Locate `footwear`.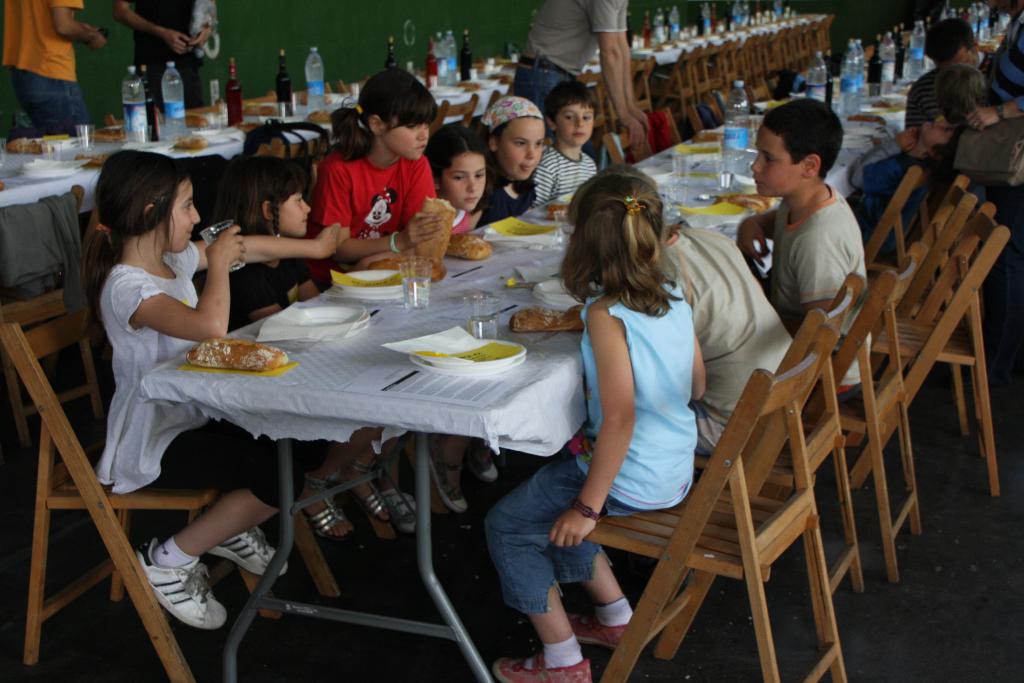
Bounding box: x1=386 y1=484 x2=415 y2=534.
